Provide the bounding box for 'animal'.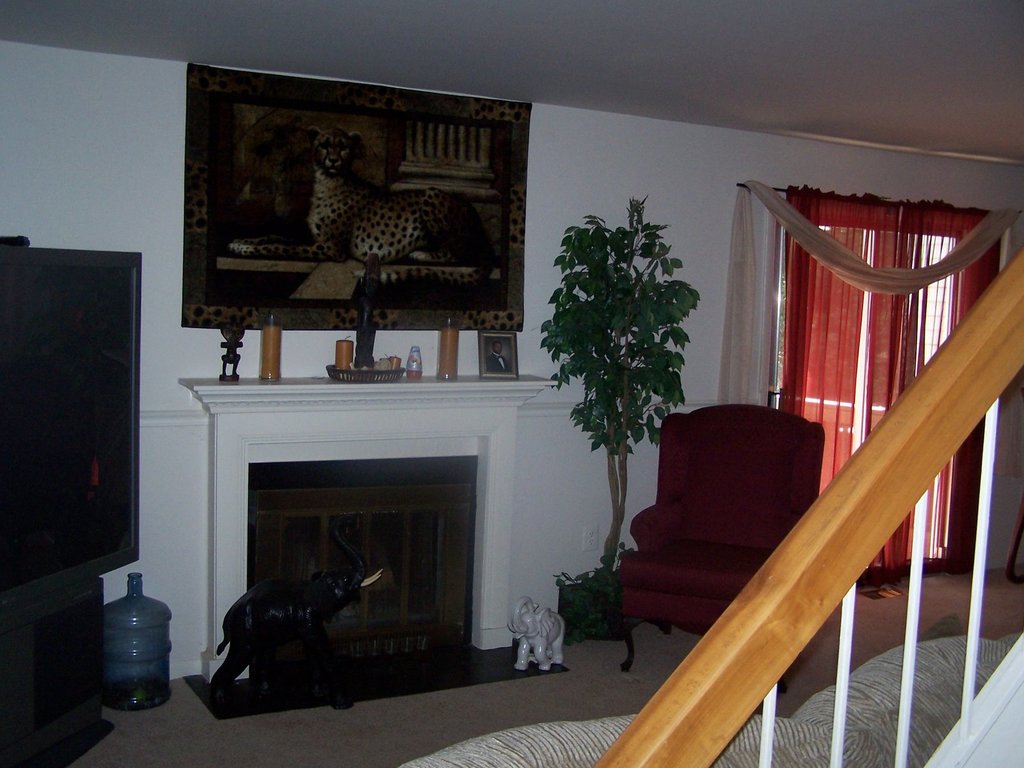
locate(505, 595, 567, 671).
